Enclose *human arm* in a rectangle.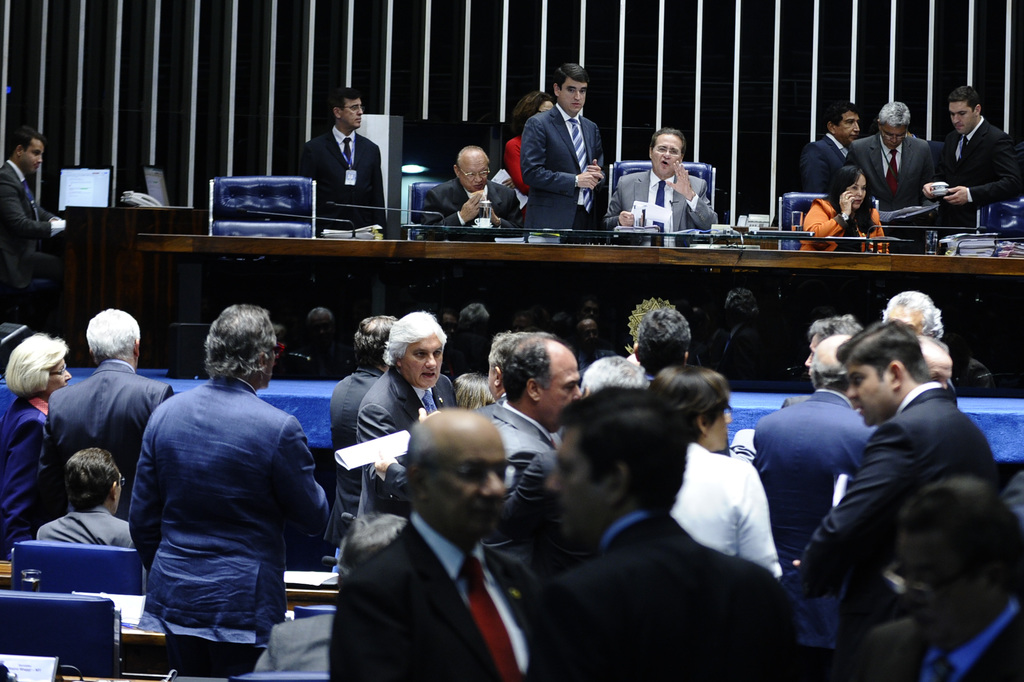
(483,184,521,237).
